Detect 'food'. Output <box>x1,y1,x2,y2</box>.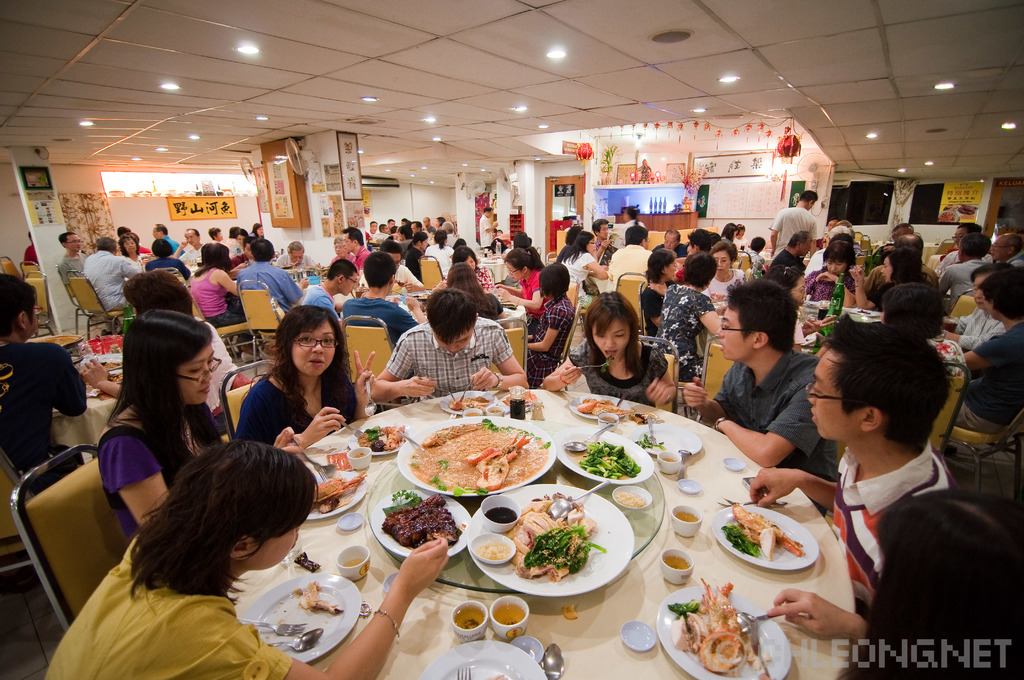
<box>662,455,677,465</box>.
